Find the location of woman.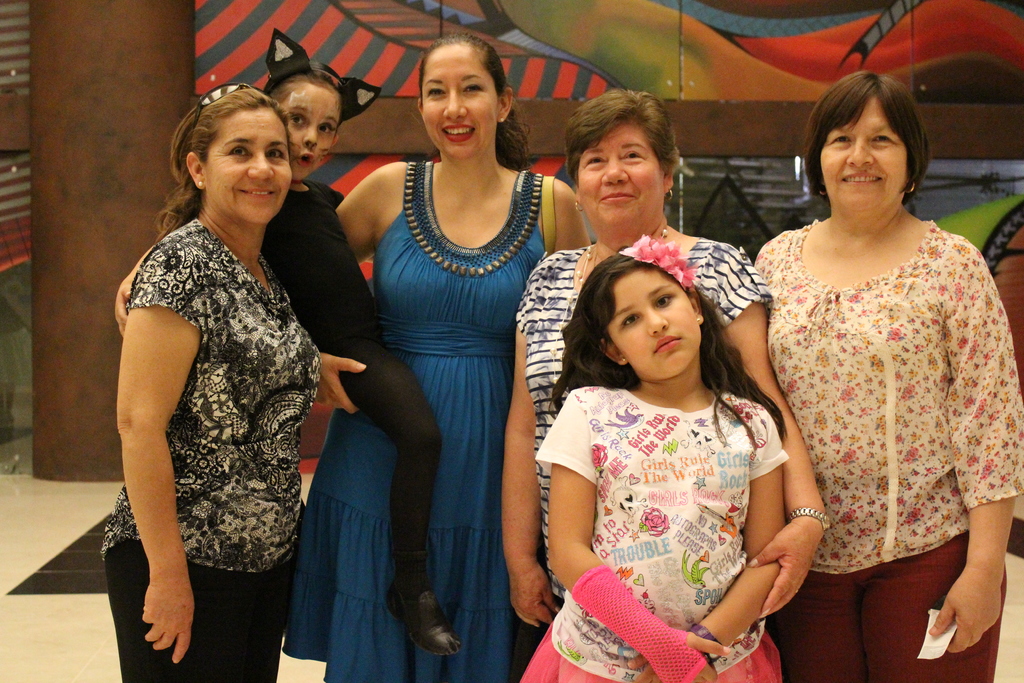
Location: select_region(280, 31, 592, 682).
